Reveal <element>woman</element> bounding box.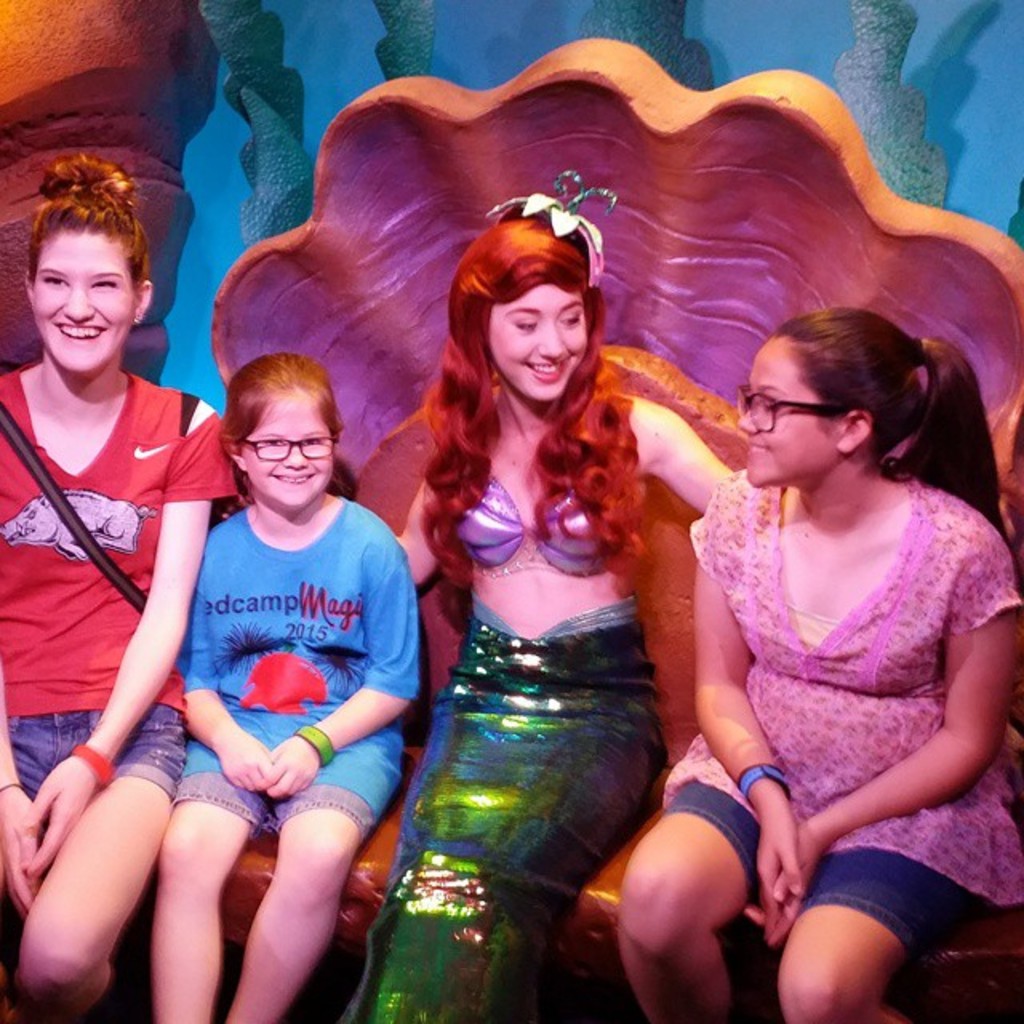
Revealed: crop(0, 154, 246, 1022).
